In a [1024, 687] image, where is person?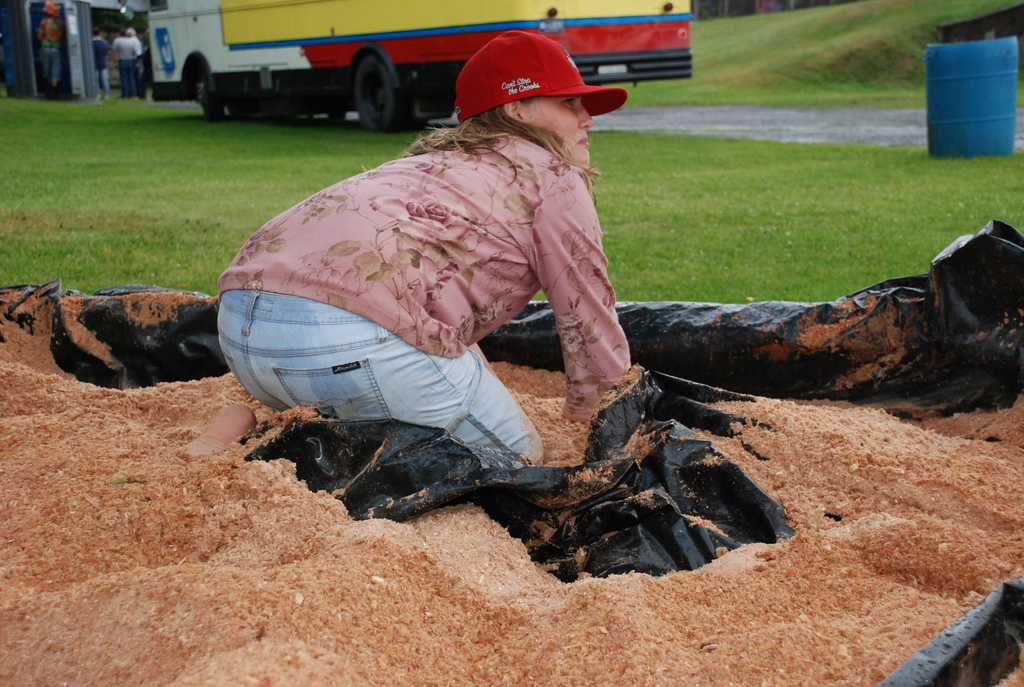
crop(118, 26, 150, 81).
